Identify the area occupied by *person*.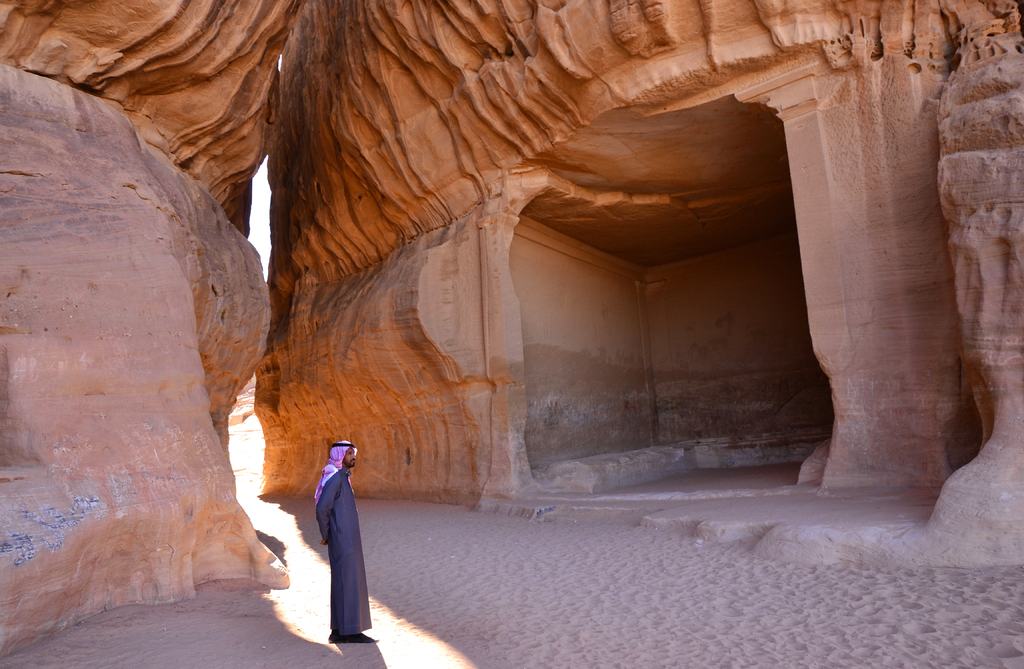
Area: (left=301, top=428, right=378, bottom=647).
